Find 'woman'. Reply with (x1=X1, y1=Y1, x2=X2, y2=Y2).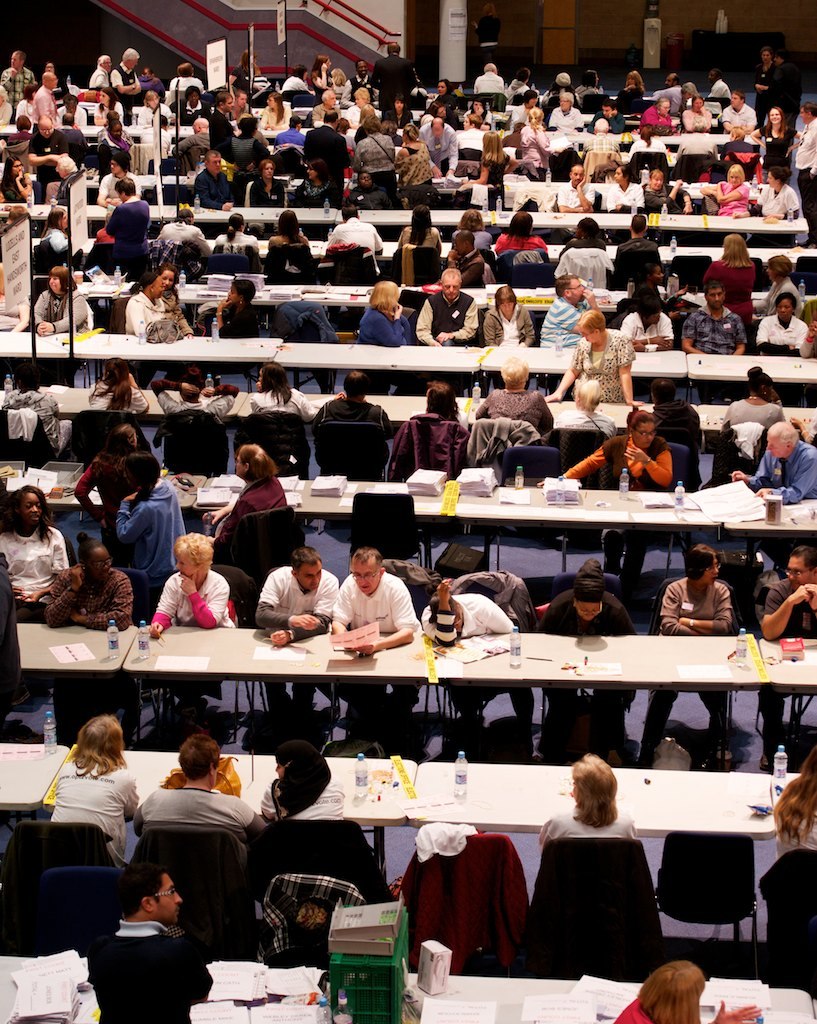
(x1=37, y1=206, x2=82, y2=252).
